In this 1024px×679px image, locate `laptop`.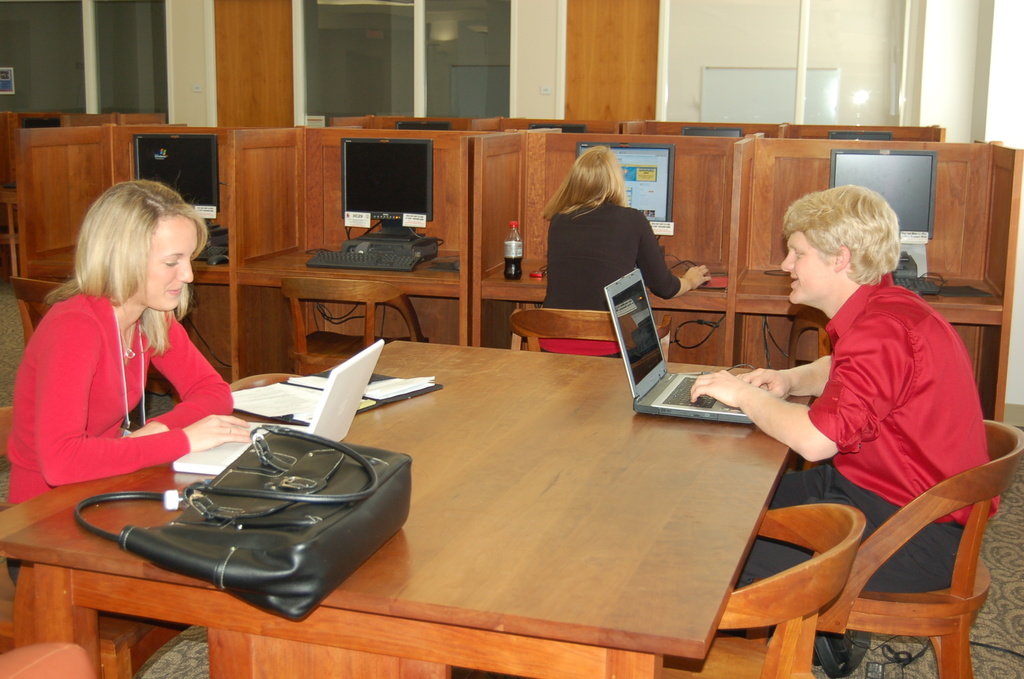
Bounding box: [left=175, top=341, right=383, bottom=473].
